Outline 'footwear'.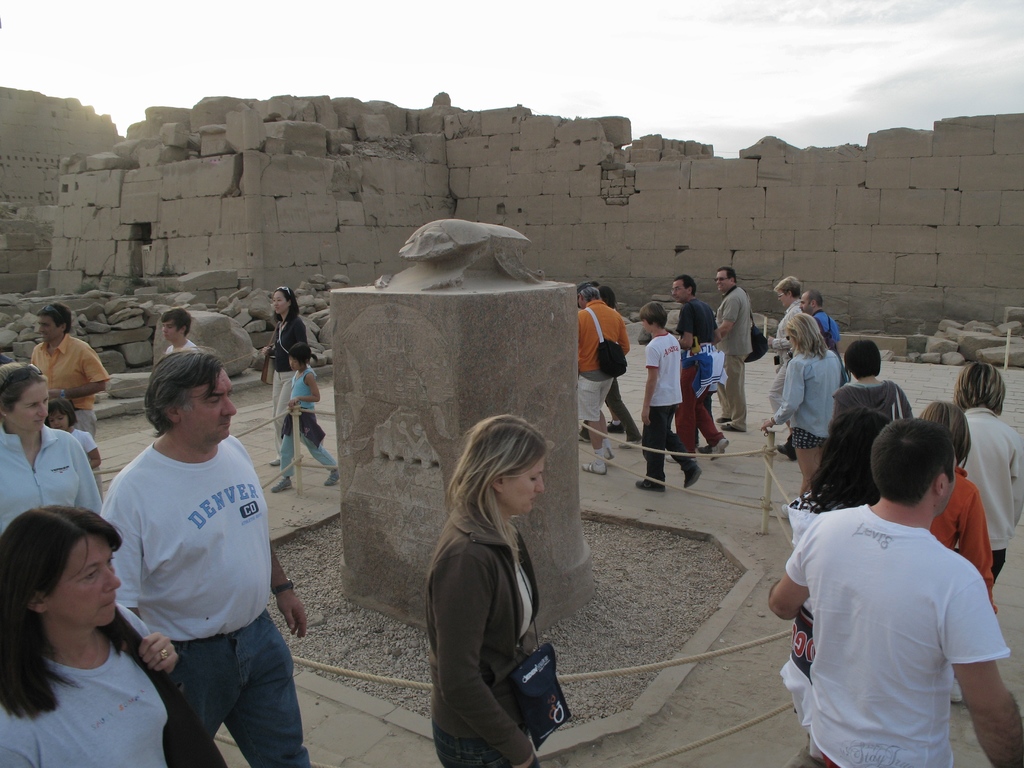
Outline: [x1=324, y1=465, x2=345, y2=484].
